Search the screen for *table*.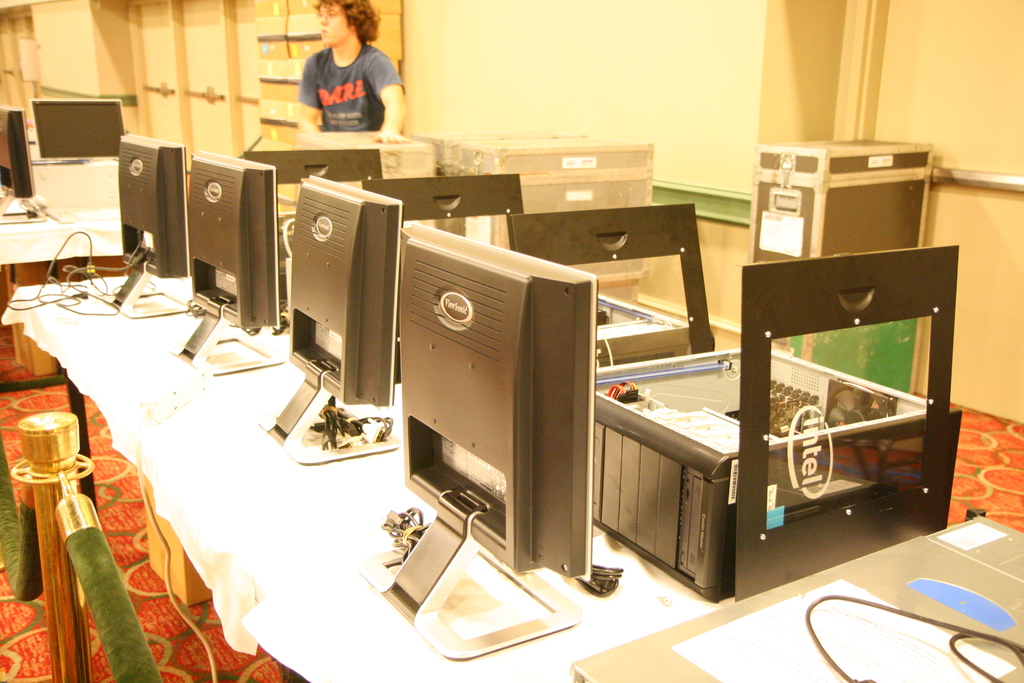
Found at 0,267,1023,682.
